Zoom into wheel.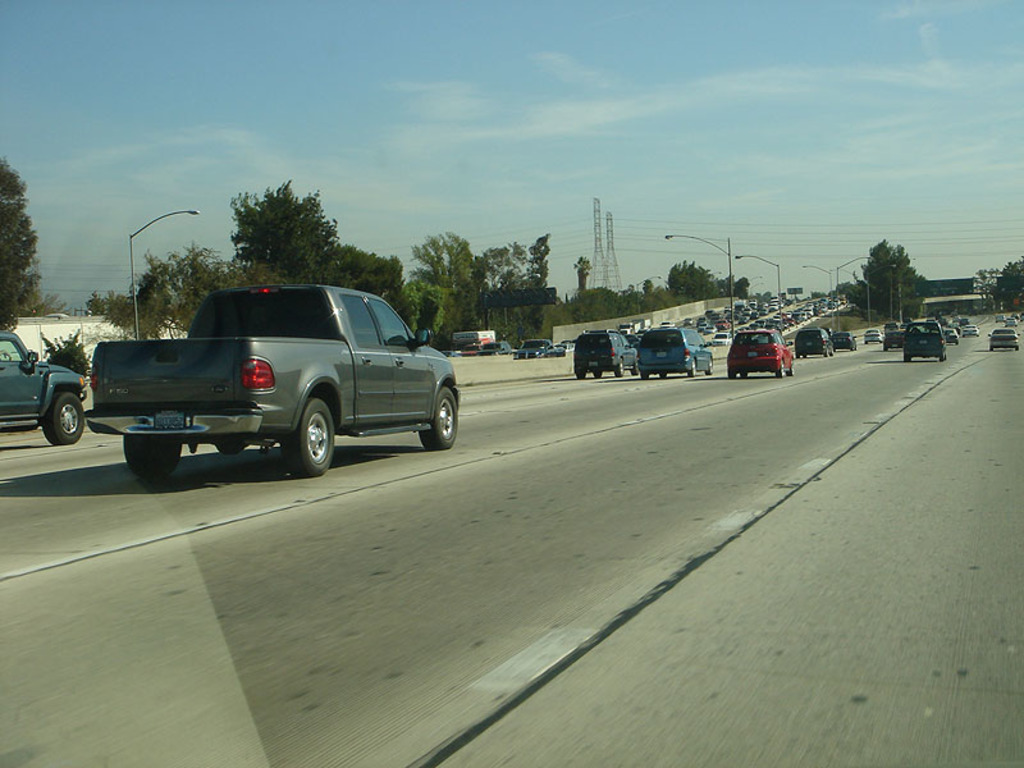
Zoom target: (122,439,182,472).
